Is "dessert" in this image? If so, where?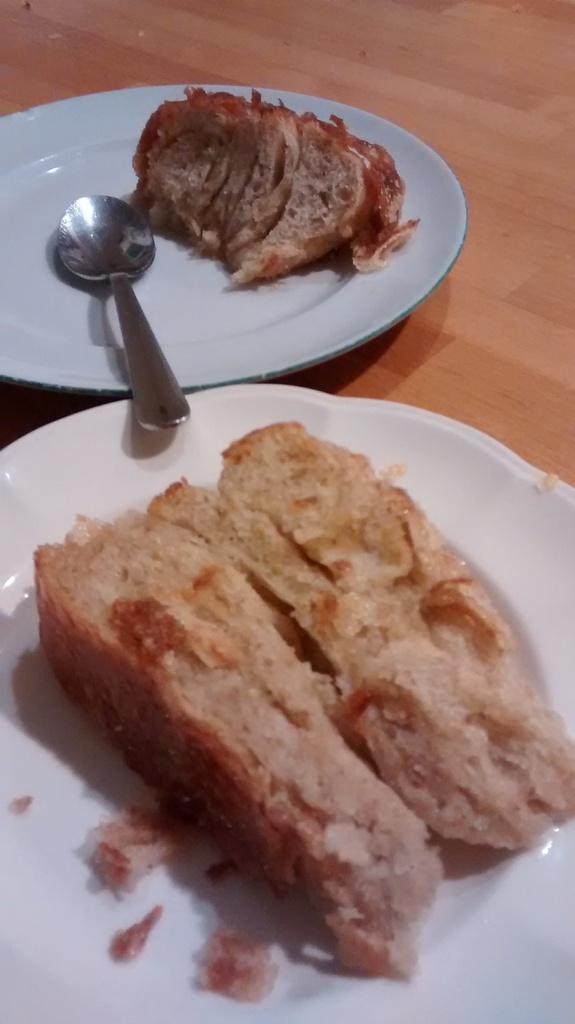
Yes, at (17, 426, 556, 957).
